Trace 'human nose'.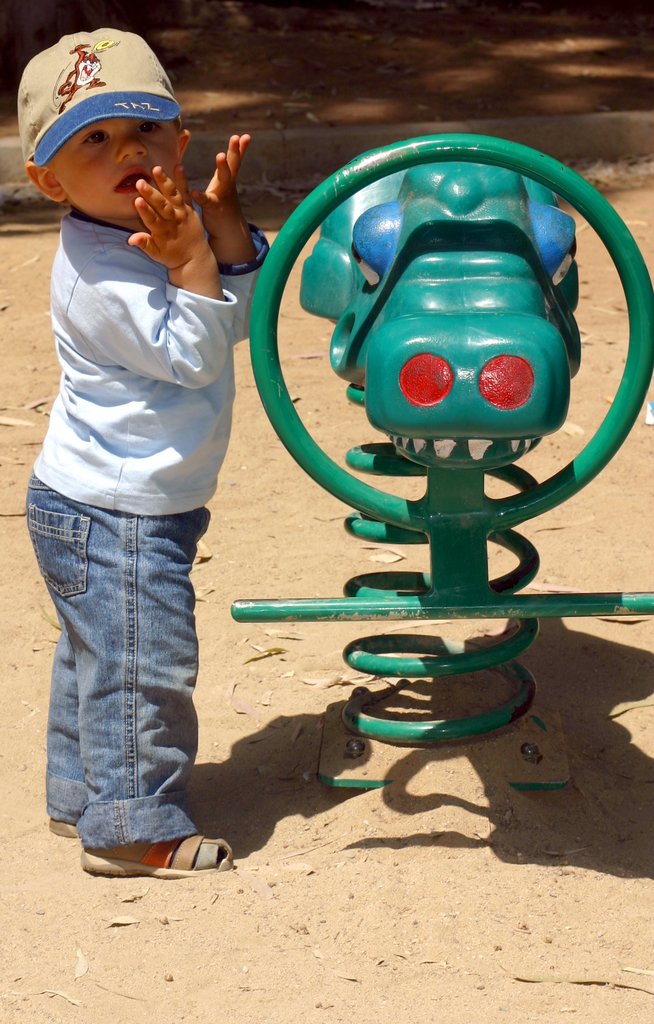
Traced to [117,130,145,161].
